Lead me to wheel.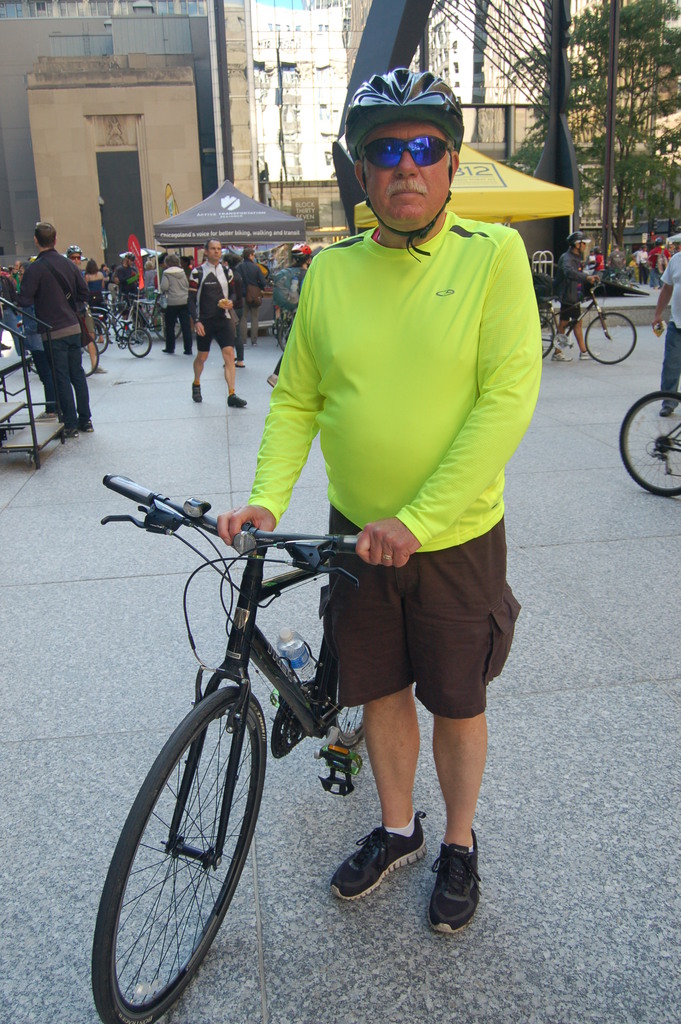
Lead to [left=617, top=393, right=680, bottom=498].
